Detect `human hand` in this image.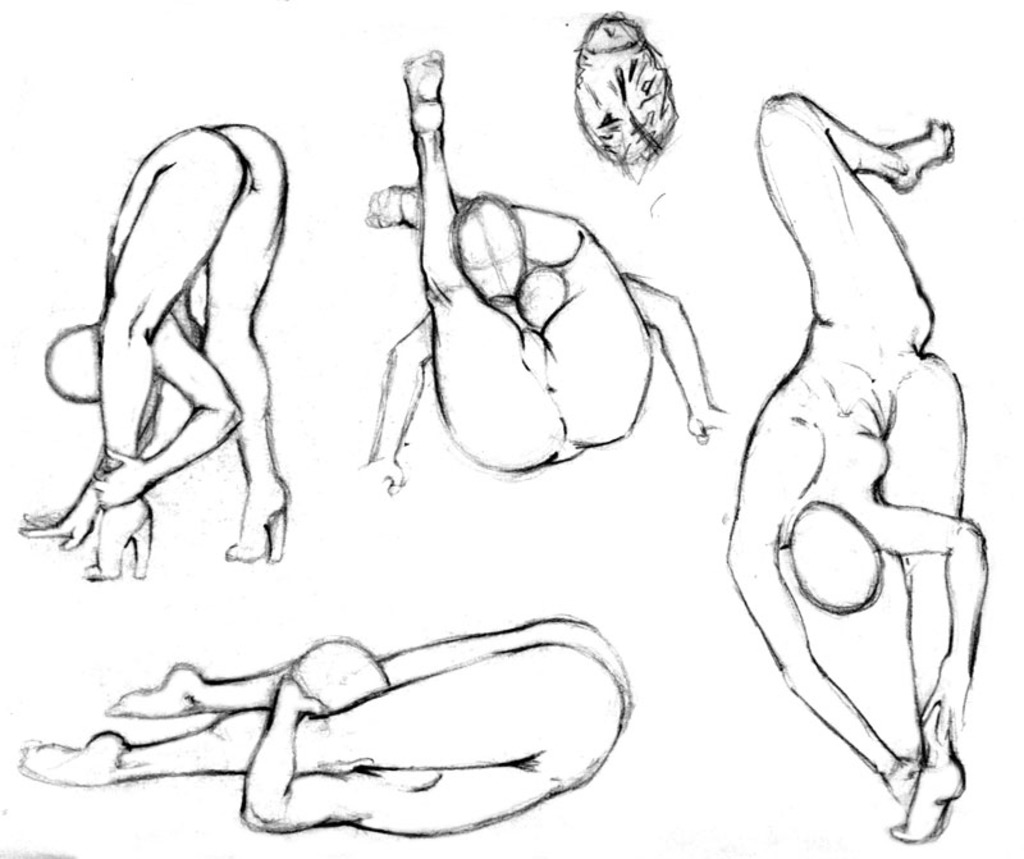
Detection: x1=97 y1=446 x2=145 y2=510.
